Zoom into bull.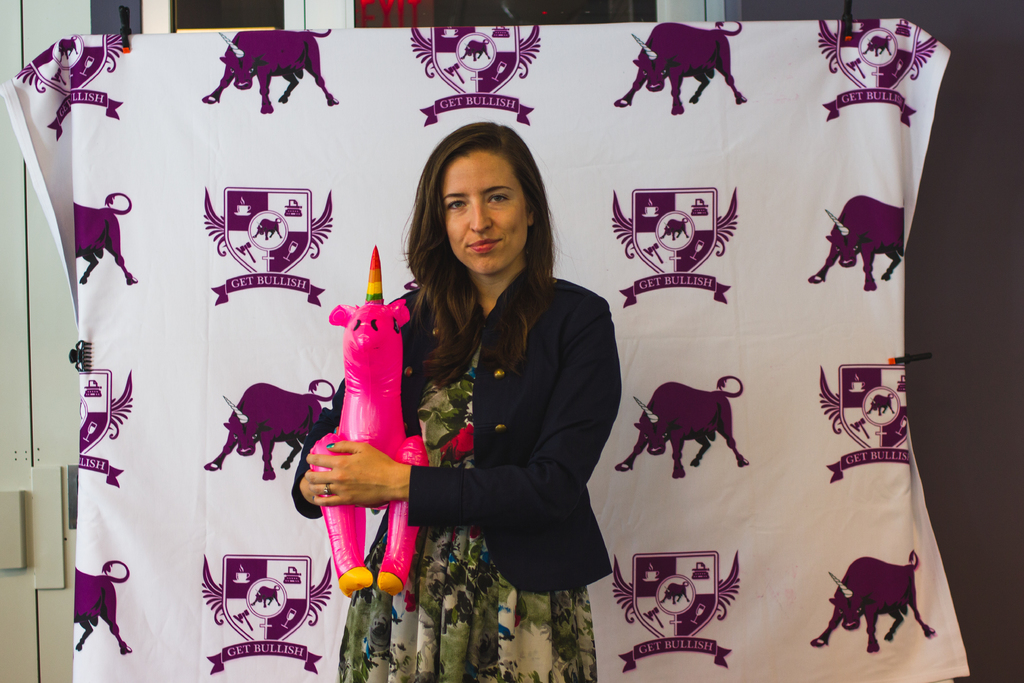
Zoom target: box=[72, 549, 133, 653].
